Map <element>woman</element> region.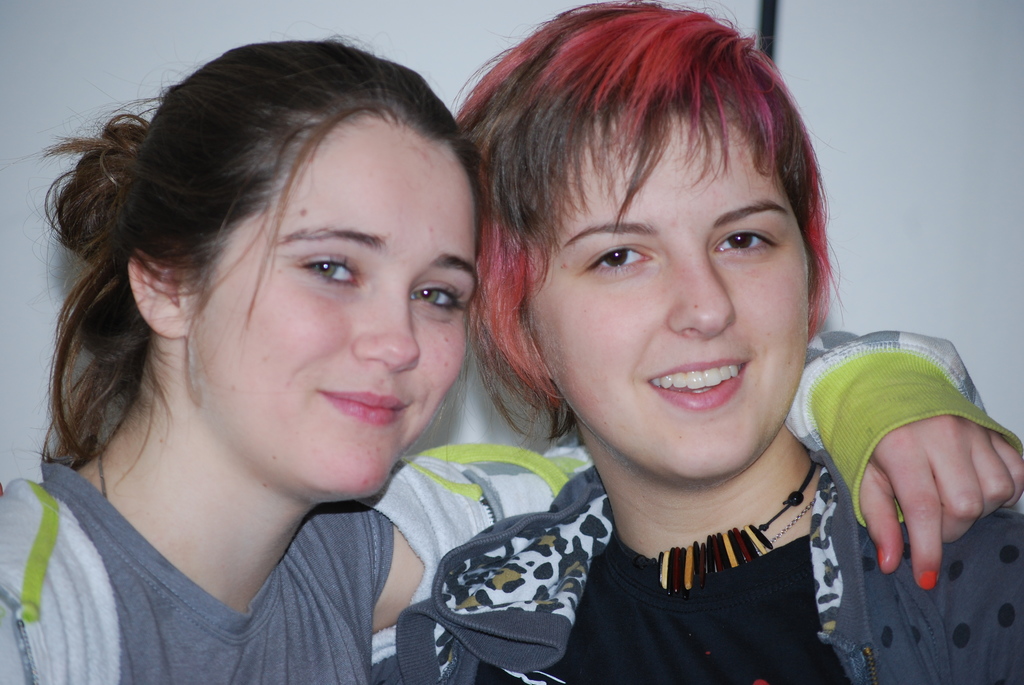
Mapped to <region>374, 0, 1023, 684</region>.
